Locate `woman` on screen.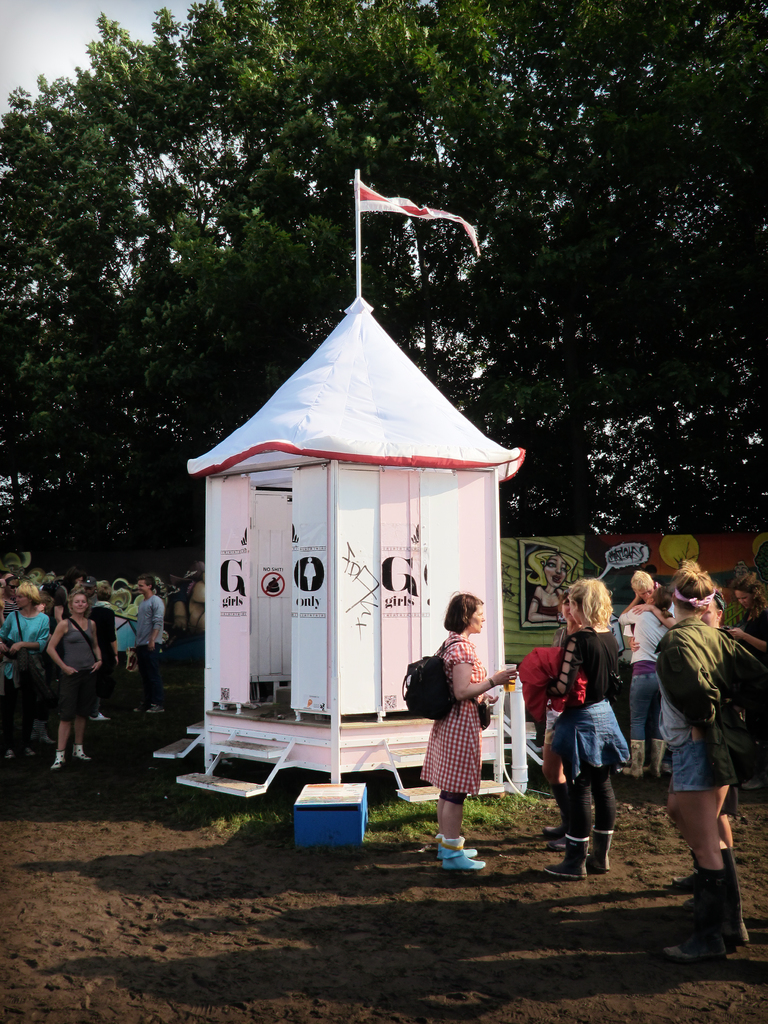
On screen at box(639, 549, 767, 961).
